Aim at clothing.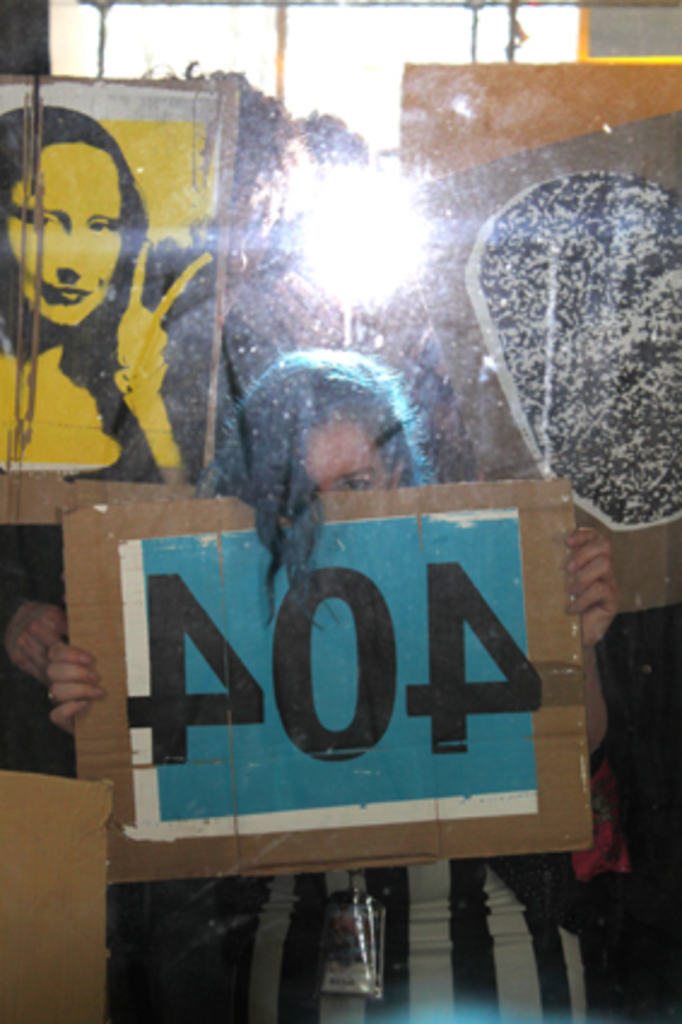
Aimed at <bbox>267, 831, 610, 1022</bbox>.
